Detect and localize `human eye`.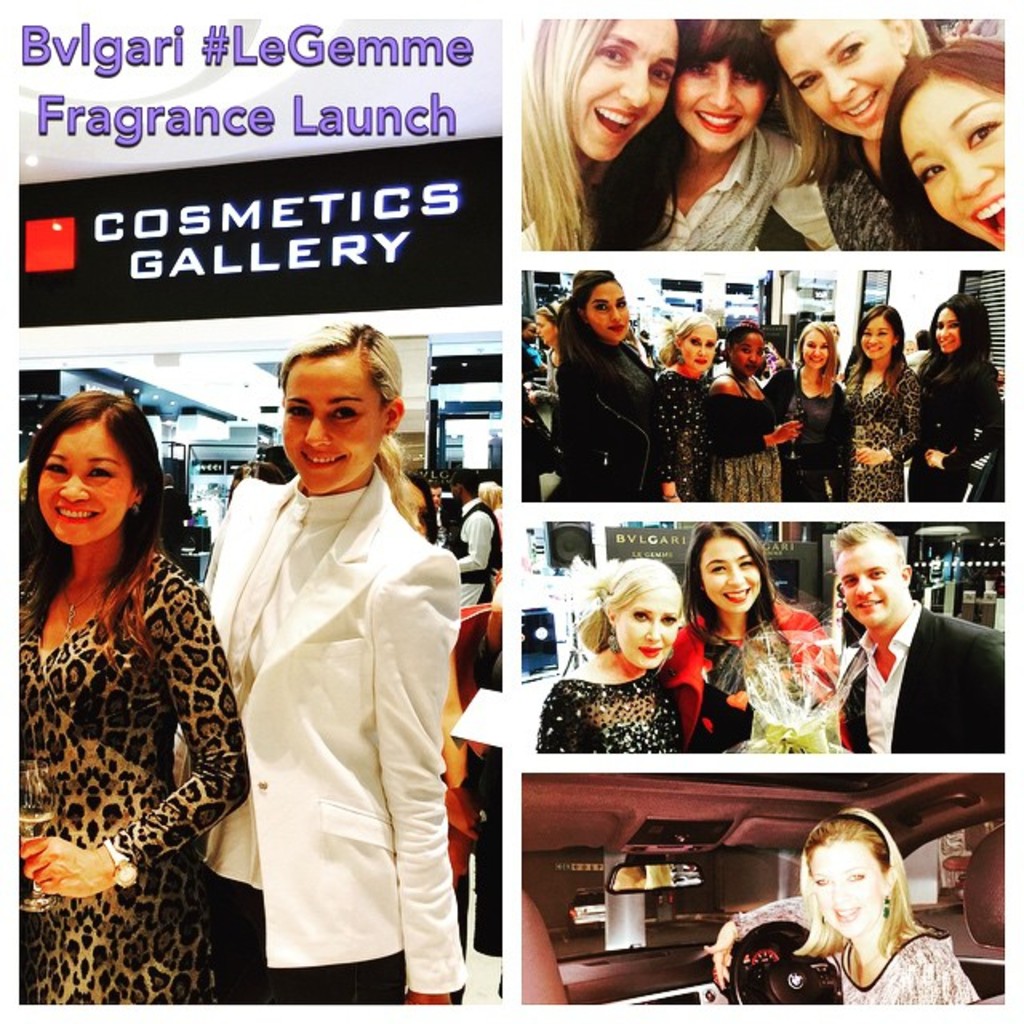
Localized at (x1=283, y1=397, x2=312, y2=421).
